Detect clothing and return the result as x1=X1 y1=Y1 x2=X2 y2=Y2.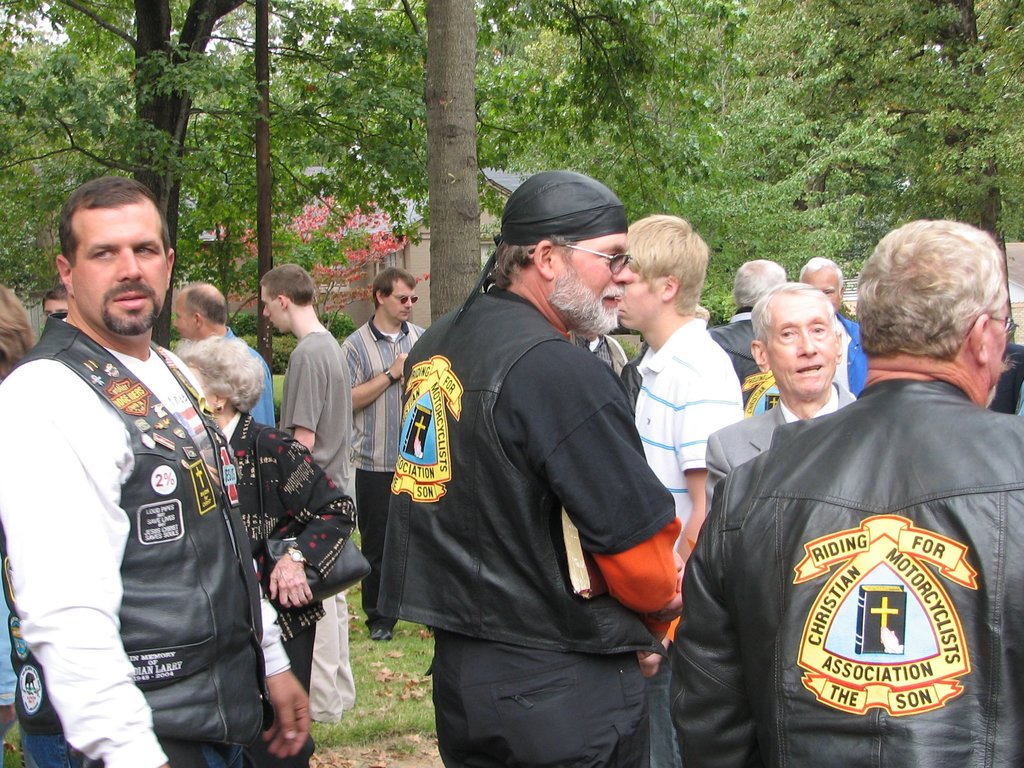
x1=0 y1=559 x2=19 y2=705.
